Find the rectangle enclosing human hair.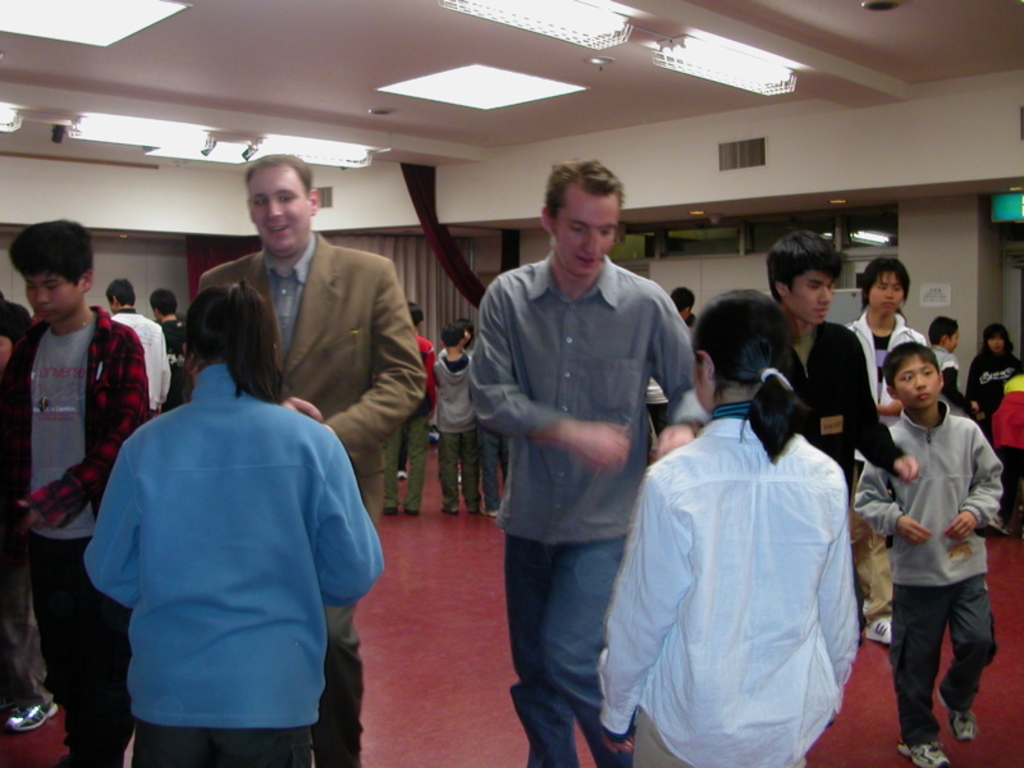
Rect(541, 152, 623, 225).
